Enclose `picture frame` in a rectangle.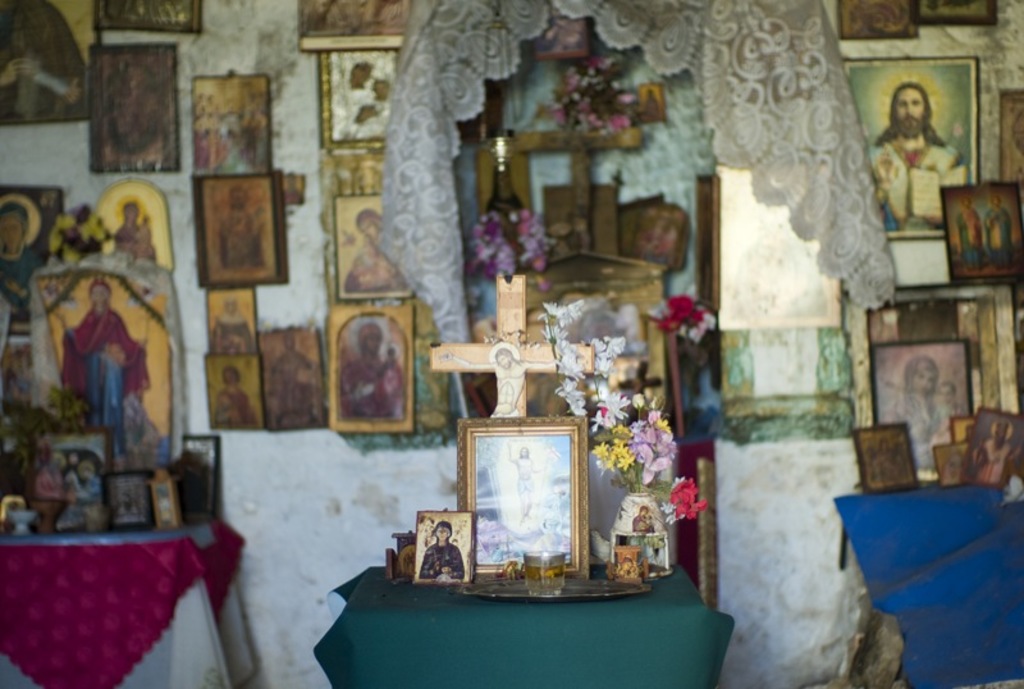
Rect(628, 81, 689, 127).
